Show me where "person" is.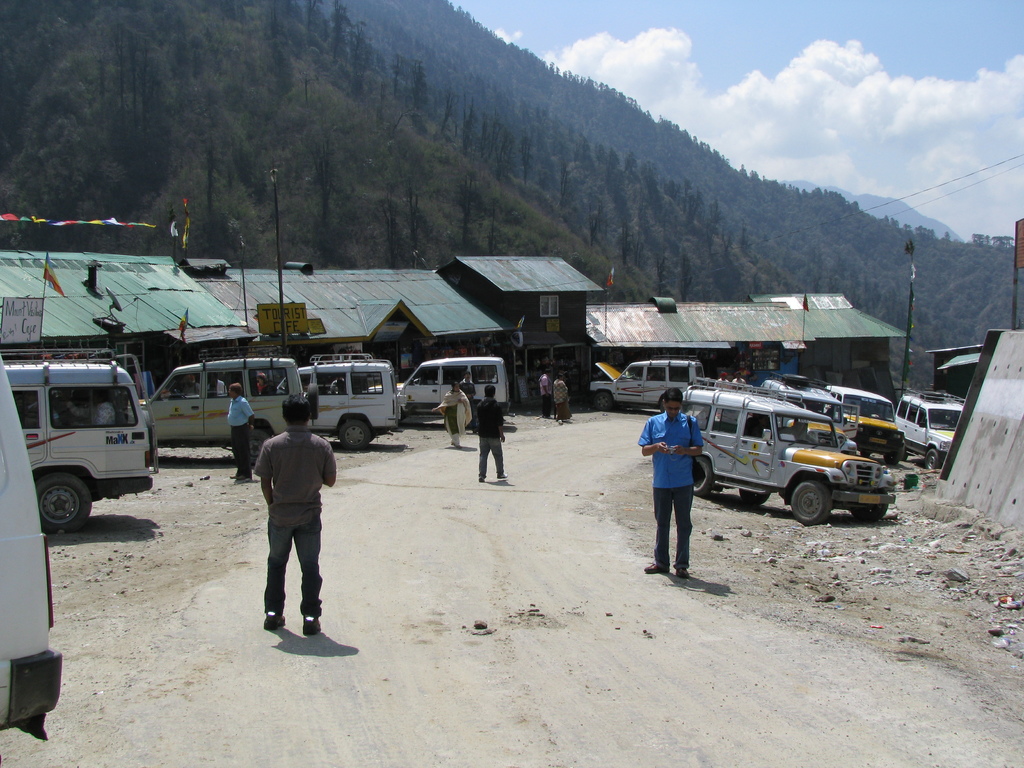
"person" is at left=644, top=393, right=720, bottom=584.
